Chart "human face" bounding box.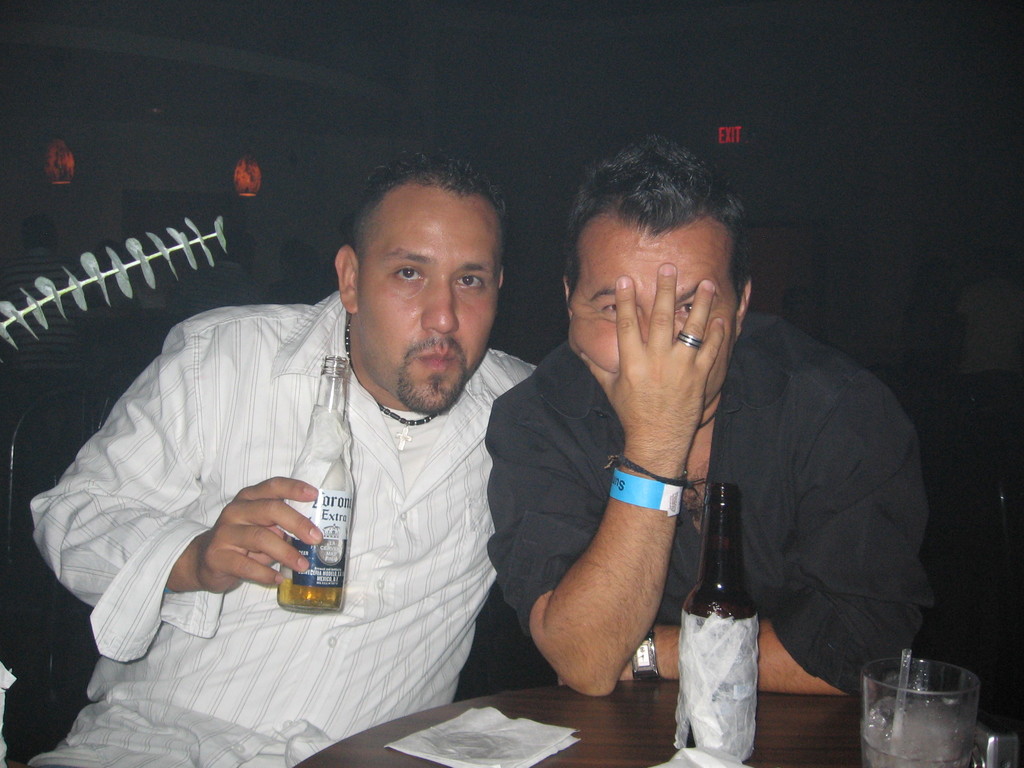
Charted: box(564, 207, 742, 410).
